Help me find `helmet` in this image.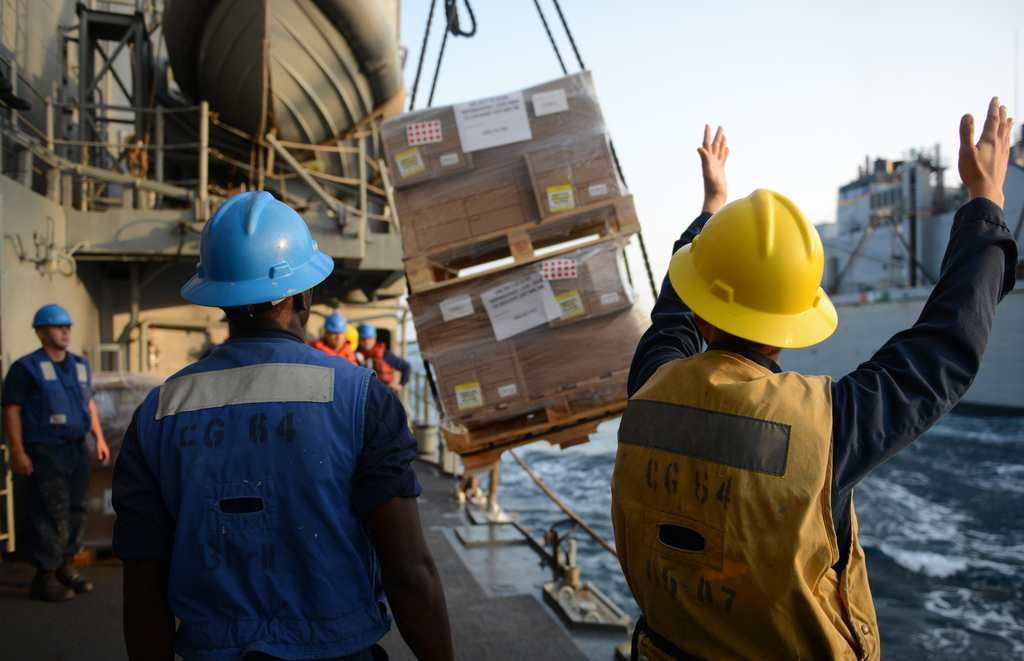
Found it: rect(668, 186, 838, 353).
